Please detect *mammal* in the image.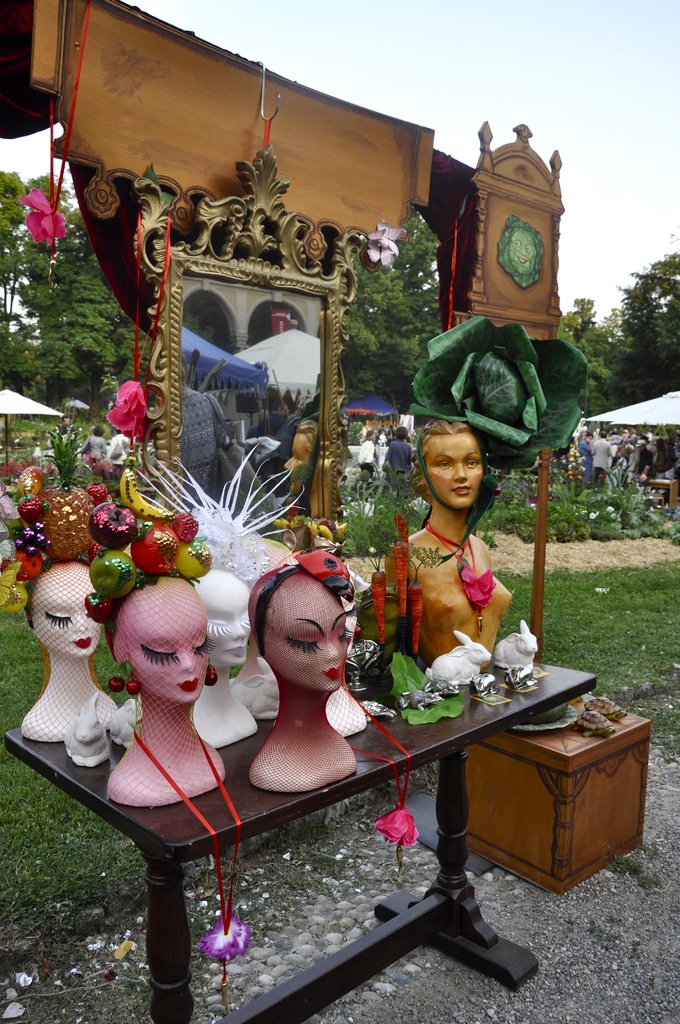
BBox(87, 501, 227, 799).
